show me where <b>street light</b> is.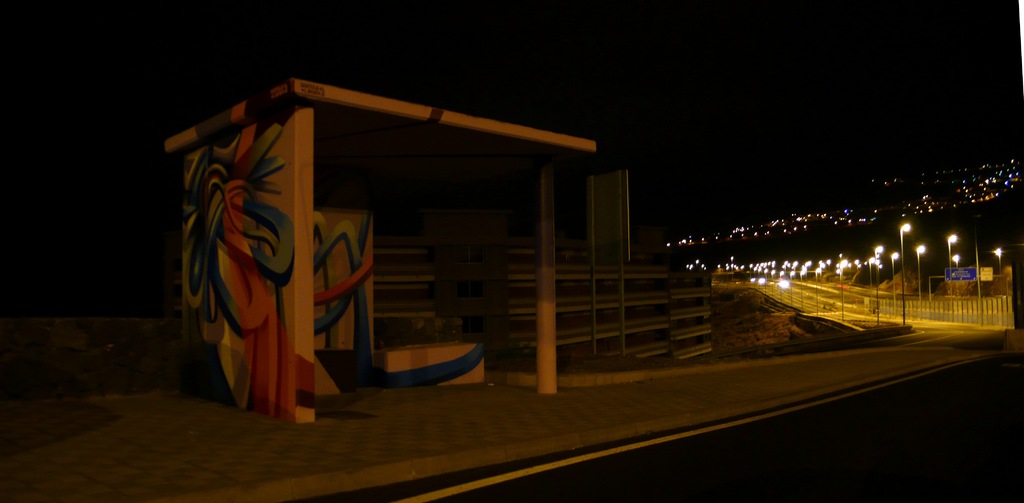
<b>street light</b> is at crop(800, 271, 806, 316).
